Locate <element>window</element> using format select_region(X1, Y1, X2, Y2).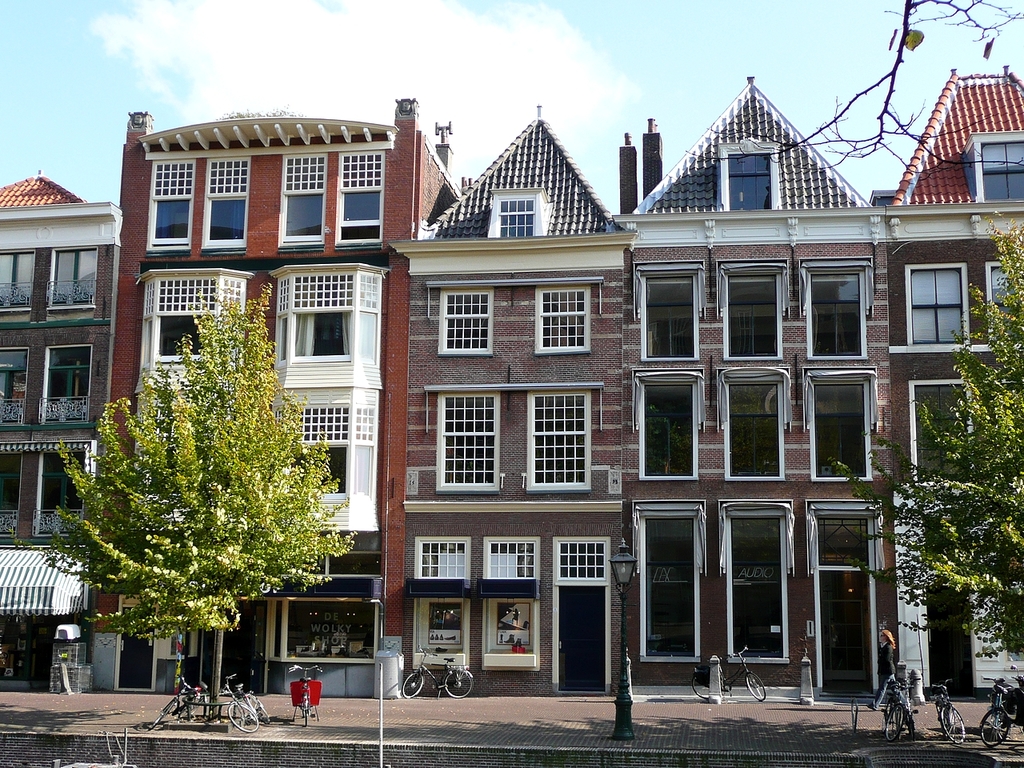
select_region(54, 245, 99, 310).
